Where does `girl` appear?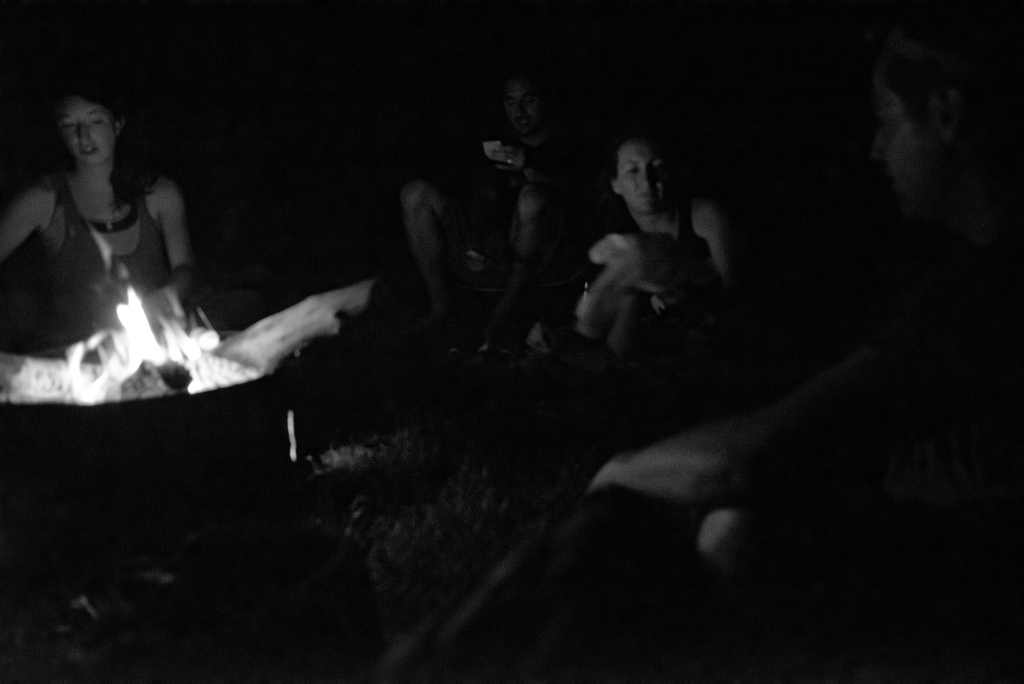
Appears at [593, 130, 739, 313].
